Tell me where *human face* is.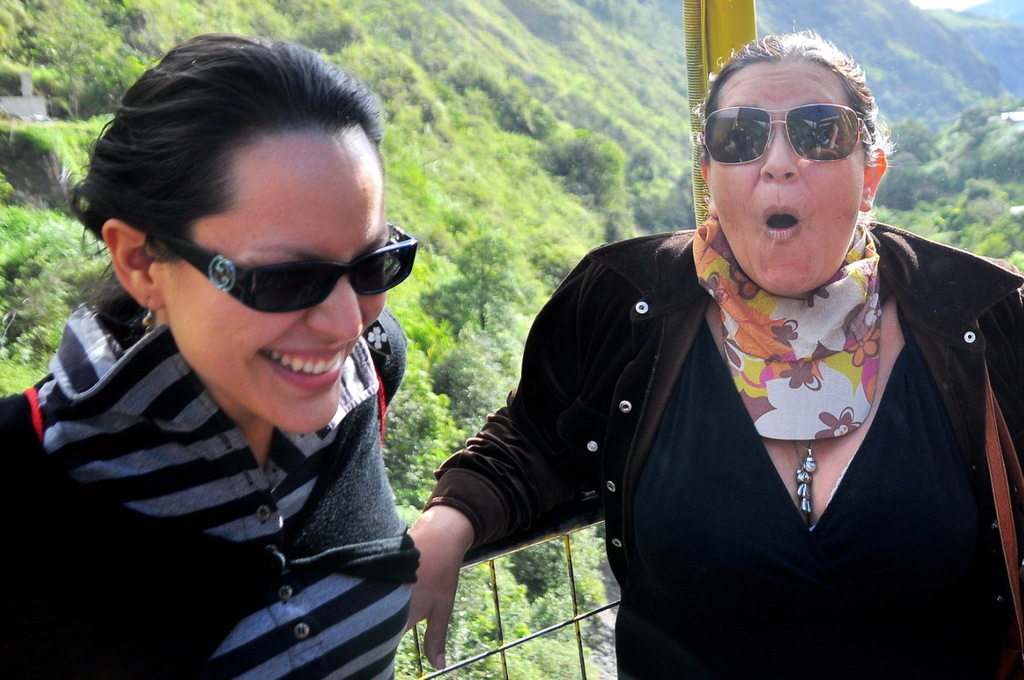
*human face* is at box(702, 54, 870, 296).
